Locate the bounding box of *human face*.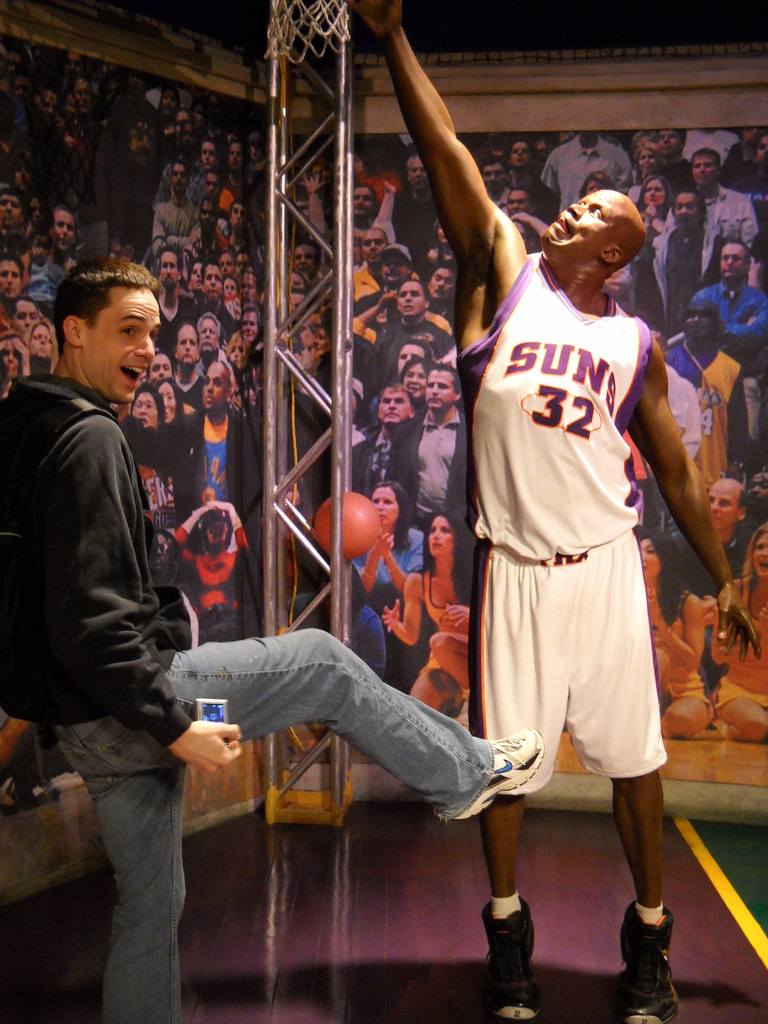
Bounding box: {"x1": 237, "y1": 275, "x2": 257, "y2": 303}.
